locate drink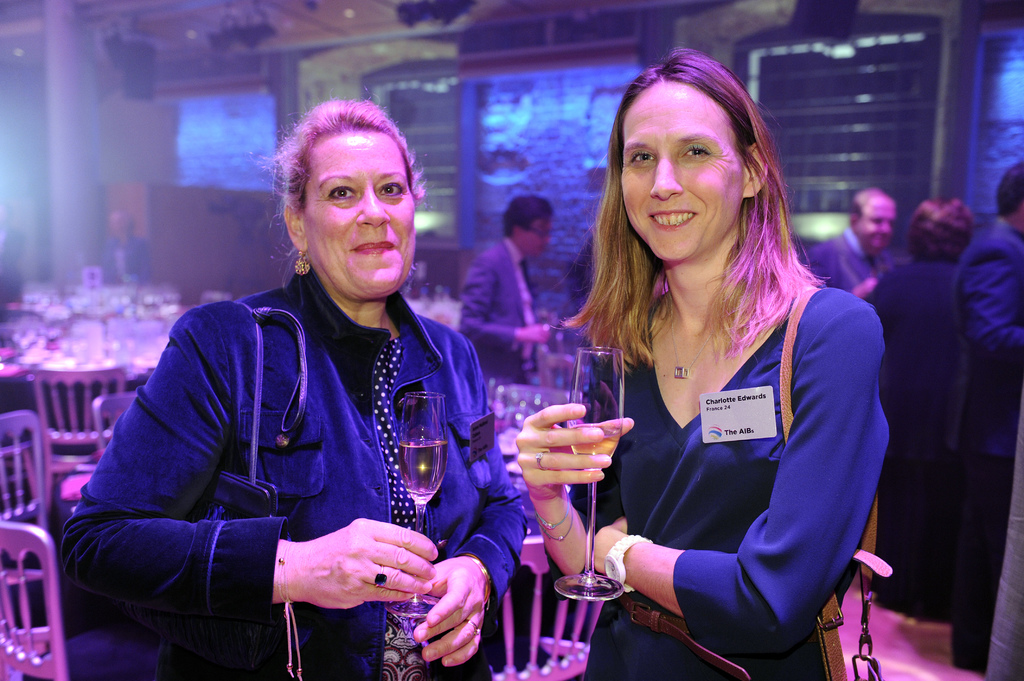
detection(398, 432, 449, 502)
